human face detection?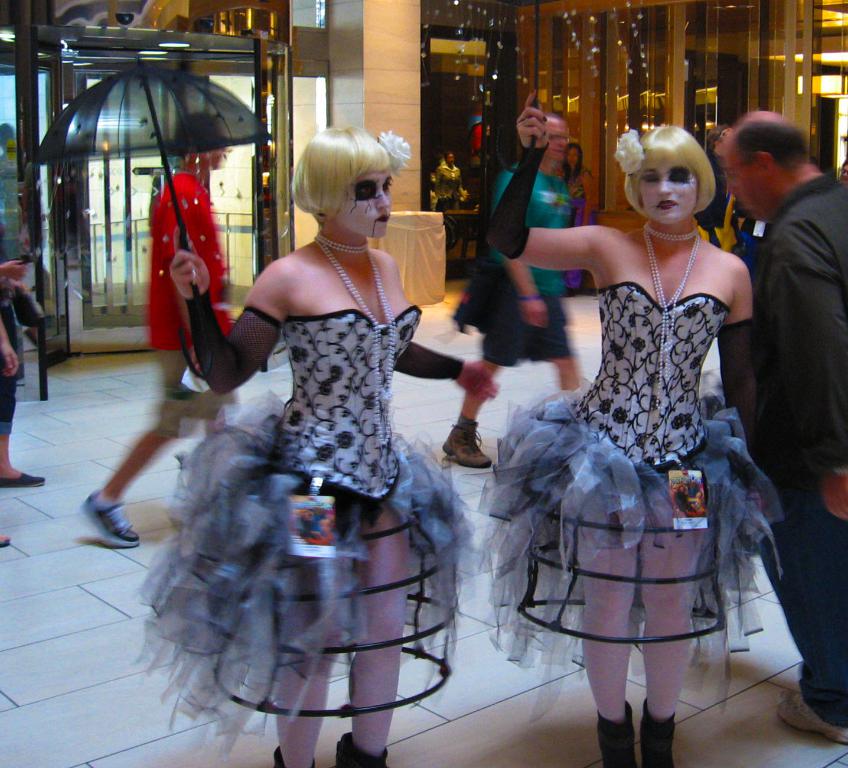
x1=719 y1=141 x2=754 y2=216
